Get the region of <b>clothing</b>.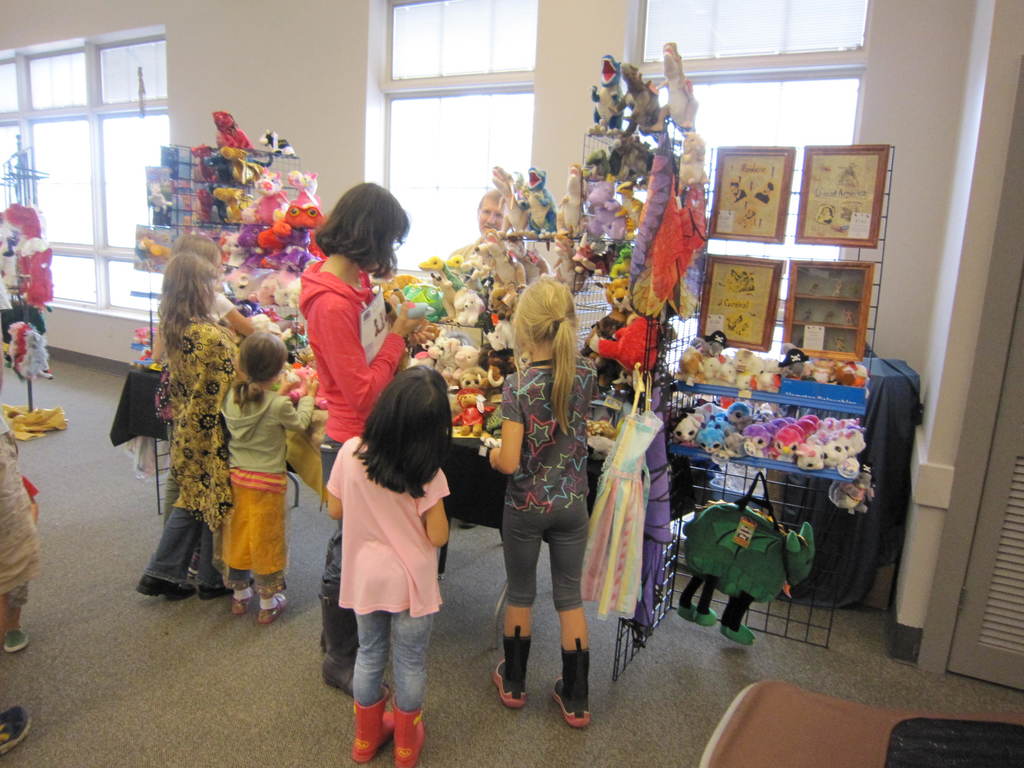
0,422,44,602.
